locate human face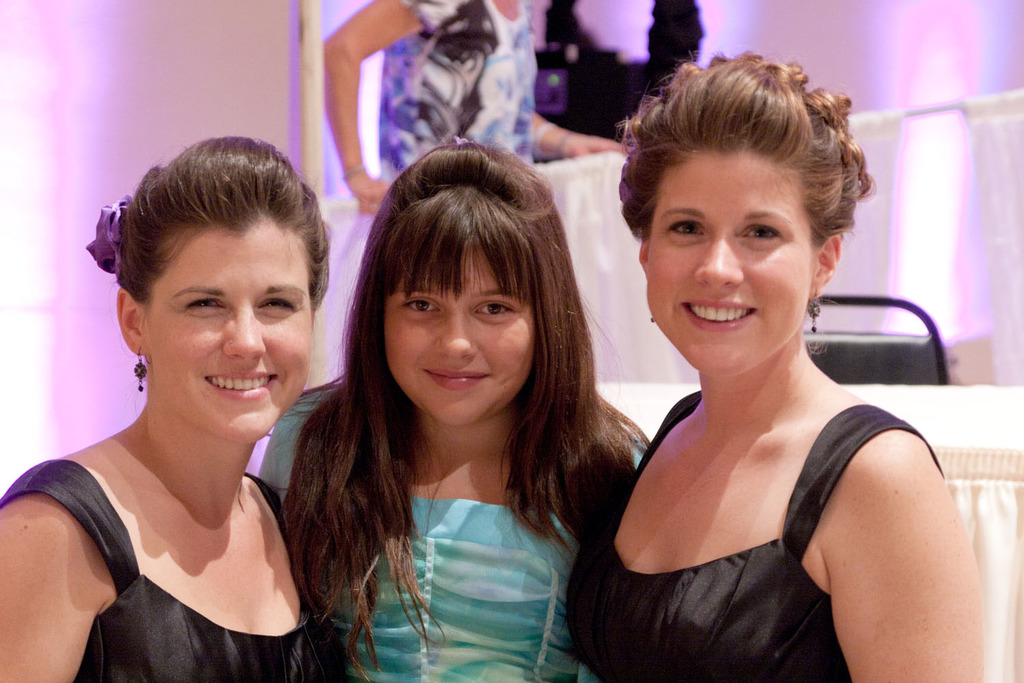
detection(369, 247, 547, 420)
